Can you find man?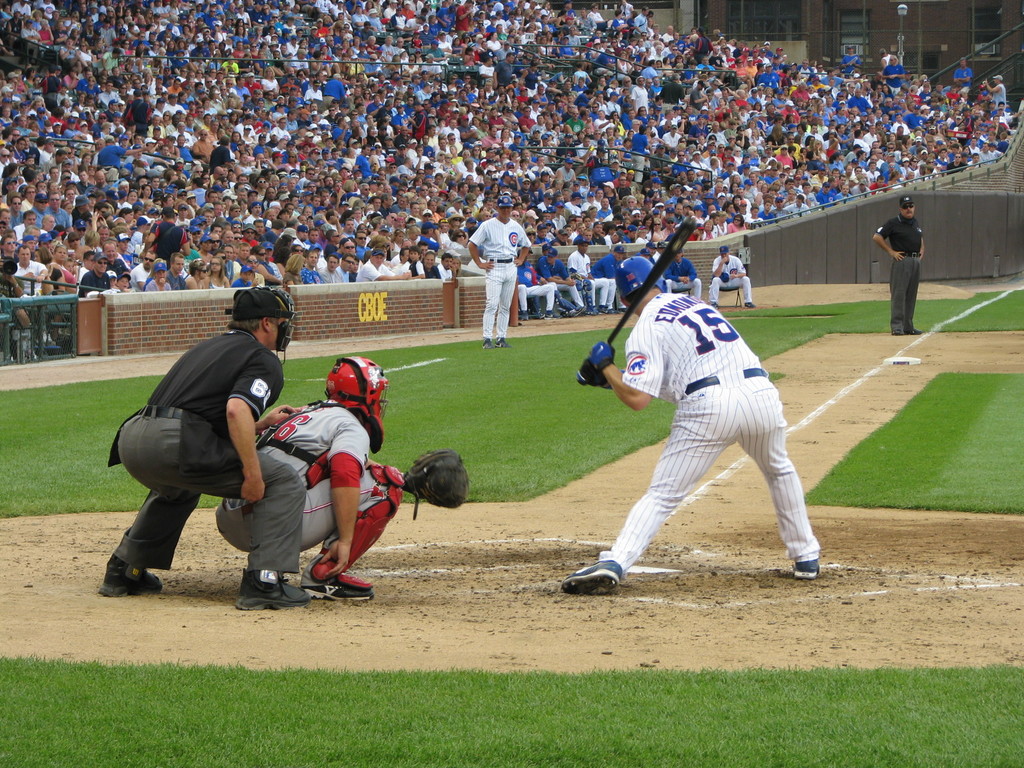
Yes, bounding box: [left=465, top=195, right=534, bottom=352].
